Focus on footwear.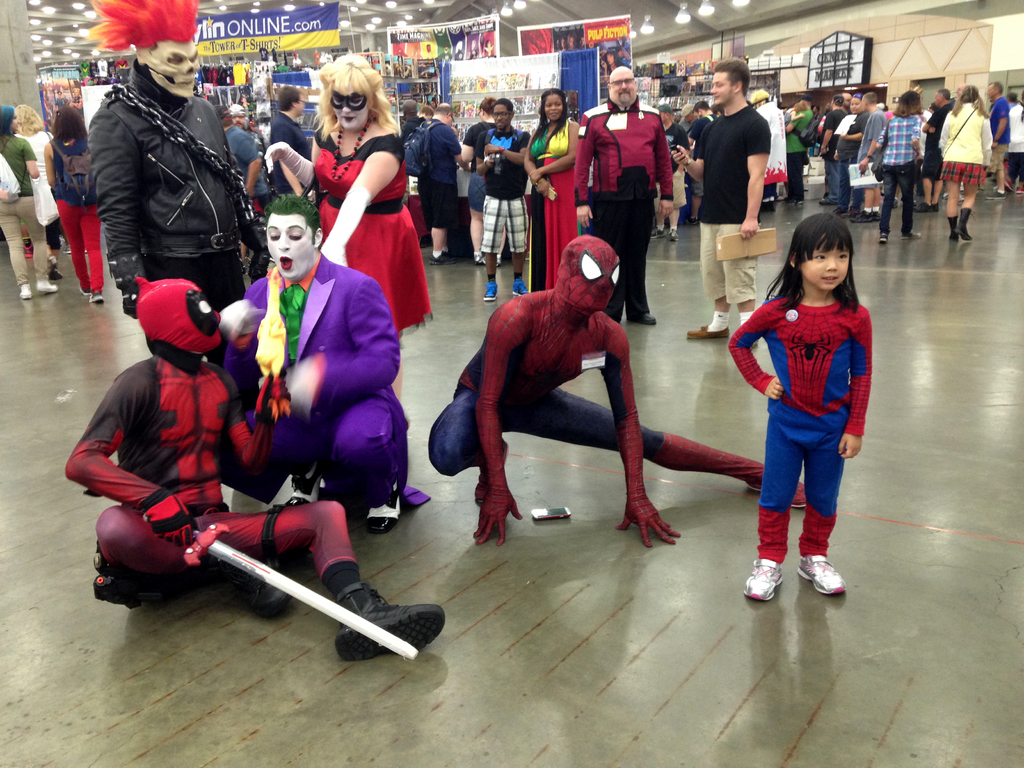
Focused at pyautogui.locateOnScreen(37, 280, 60, 294).
